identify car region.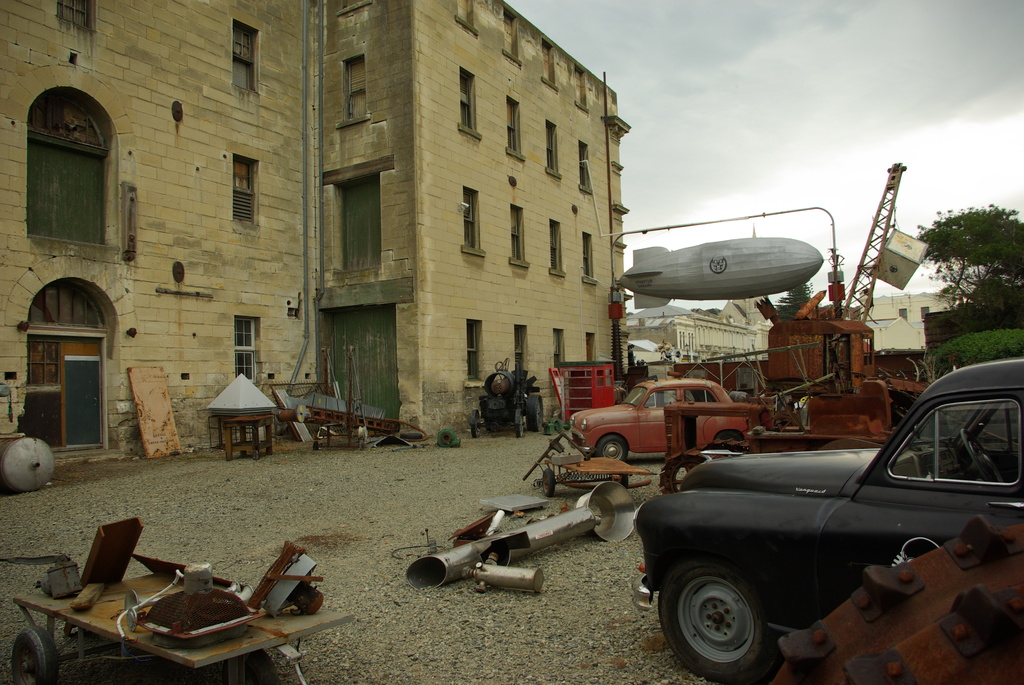
Region: bbox=(633, 355, 1023, 682).
